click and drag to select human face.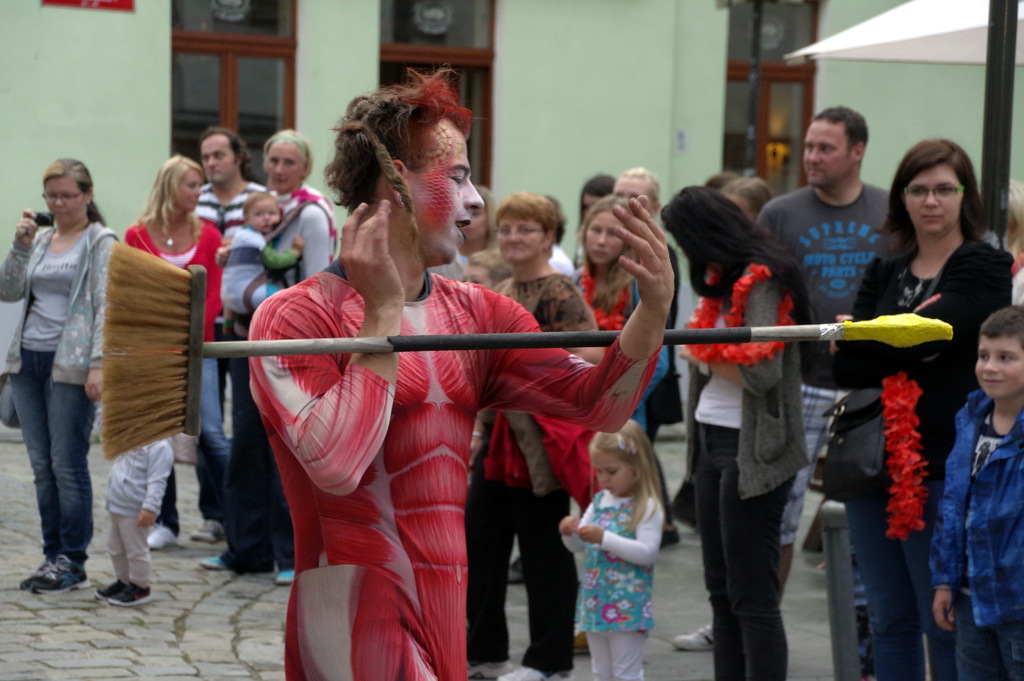
Selection: crop(906, 168, 963, 229).
